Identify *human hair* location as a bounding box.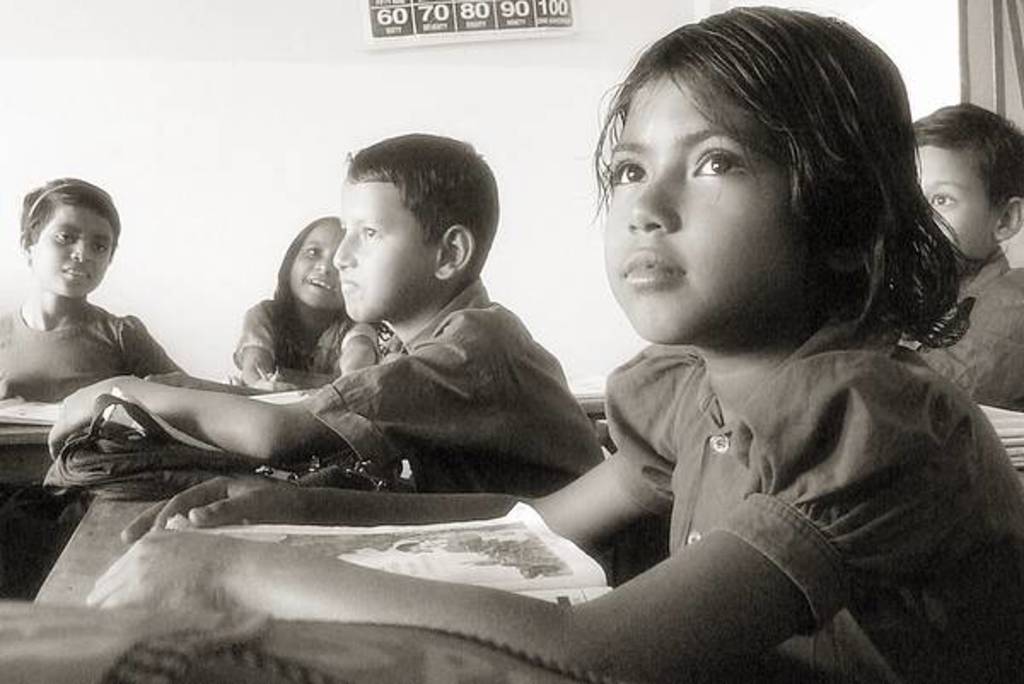
pyautogui.locateOnScreen(565, 17, 952, 345).
